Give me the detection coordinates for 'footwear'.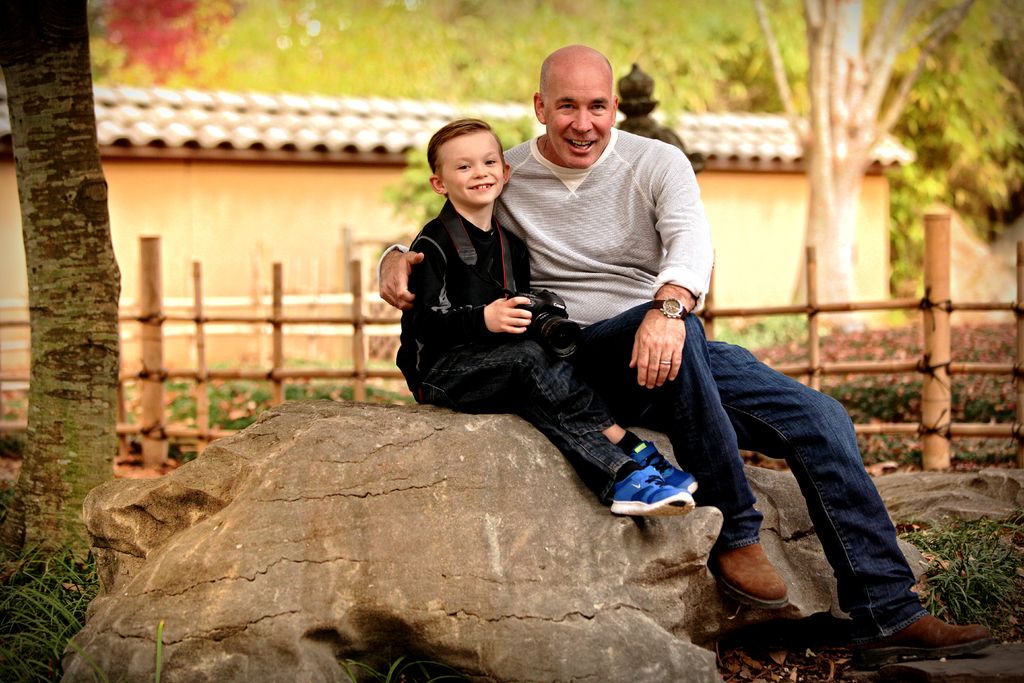
846,609,991,668.
